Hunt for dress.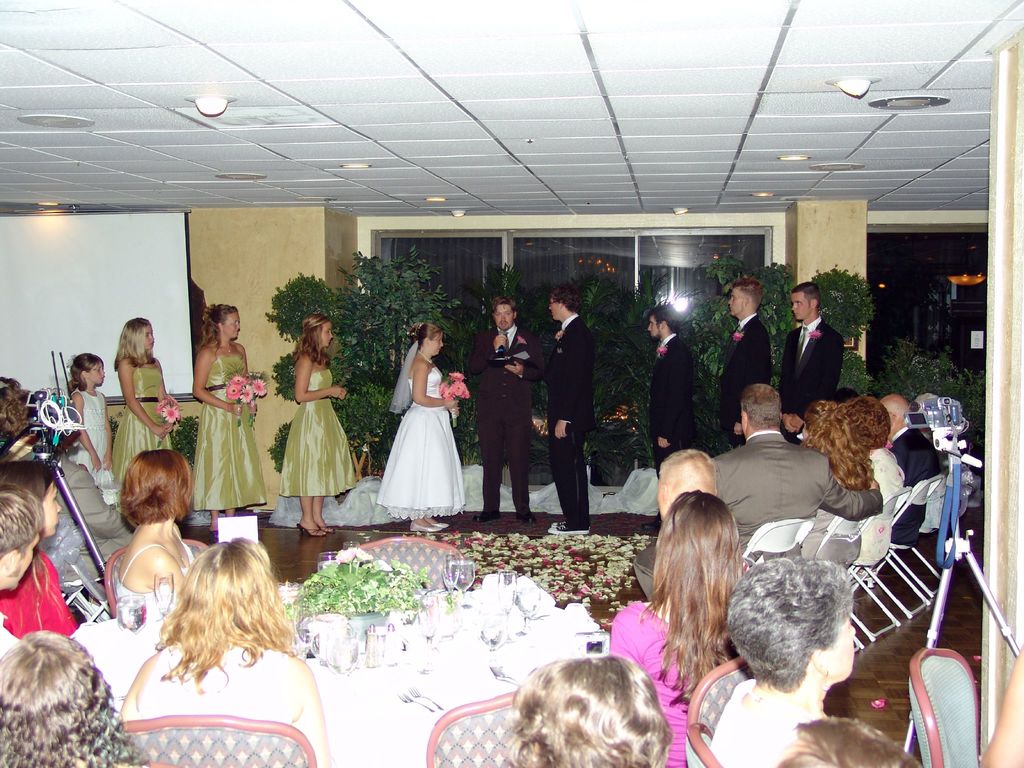
Hunted down at 134/630/332/767.
